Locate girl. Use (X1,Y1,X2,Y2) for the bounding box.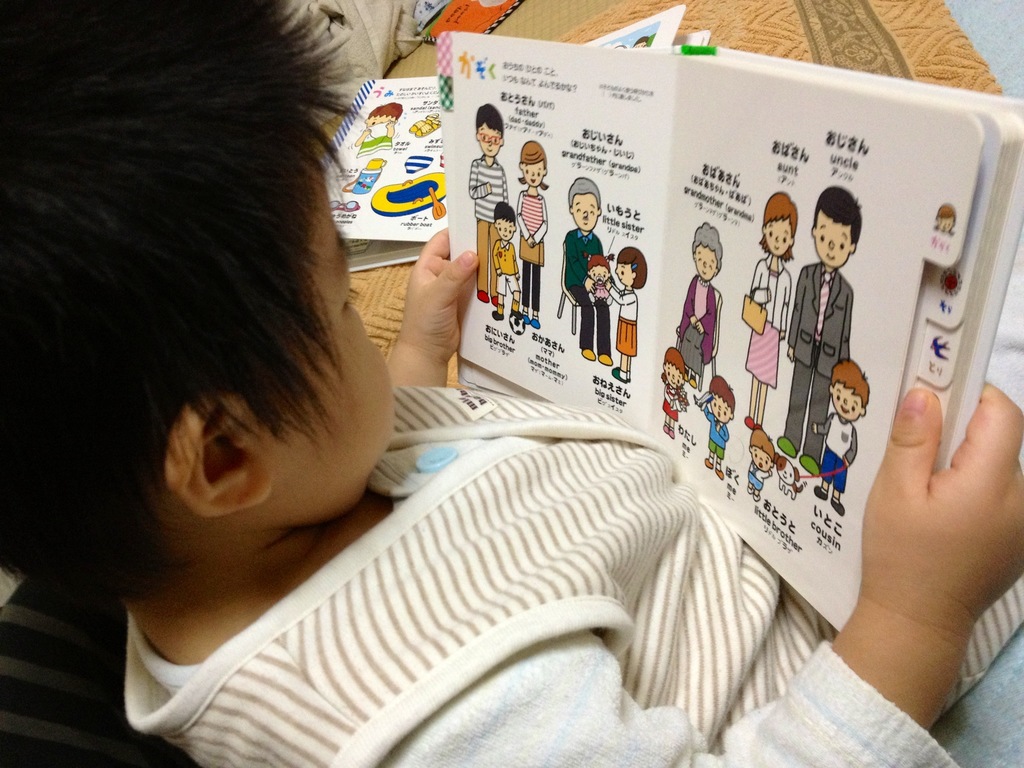
(661,348,690,440).
